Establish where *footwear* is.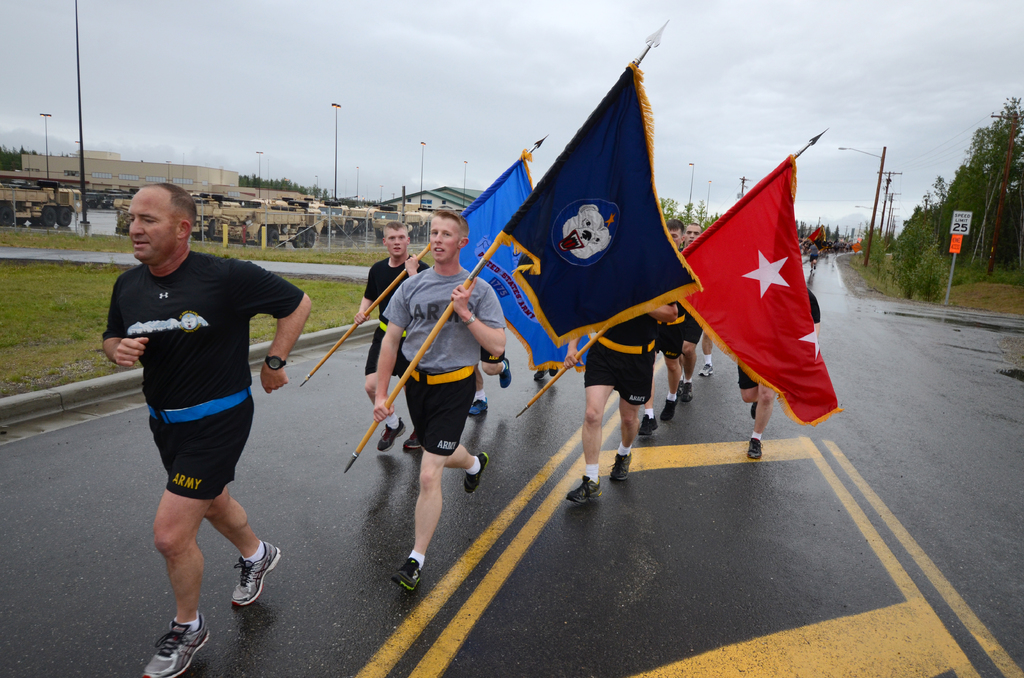
Established at [x1=658, y1=400, x2=679, y2=416].
